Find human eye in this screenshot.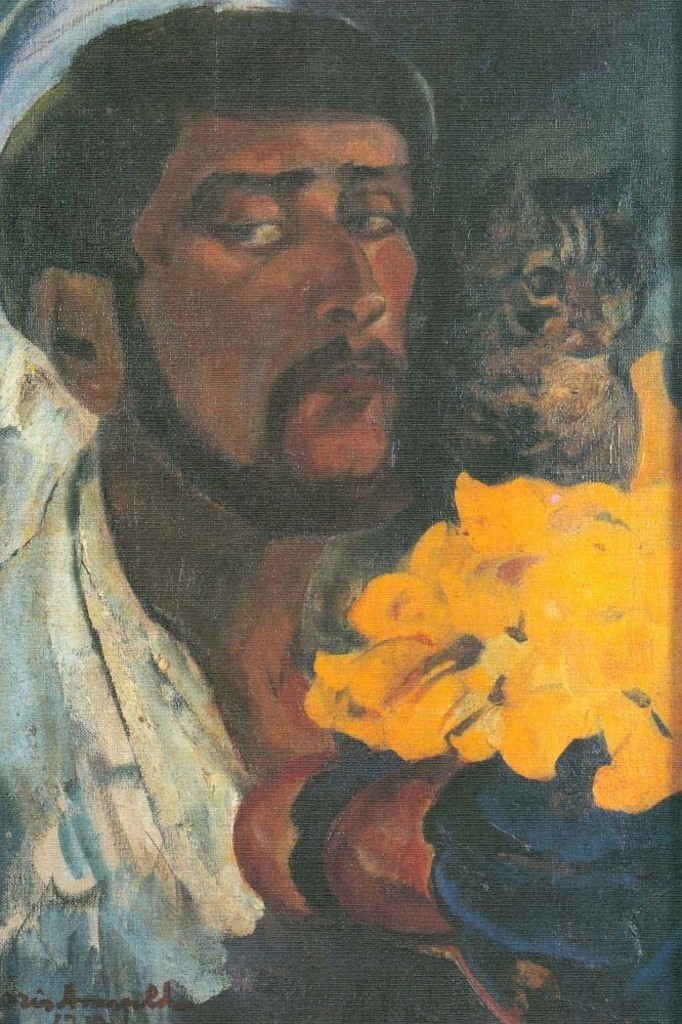
The bounding box for human eye is <region>200, 211, 294, 257</region>.
